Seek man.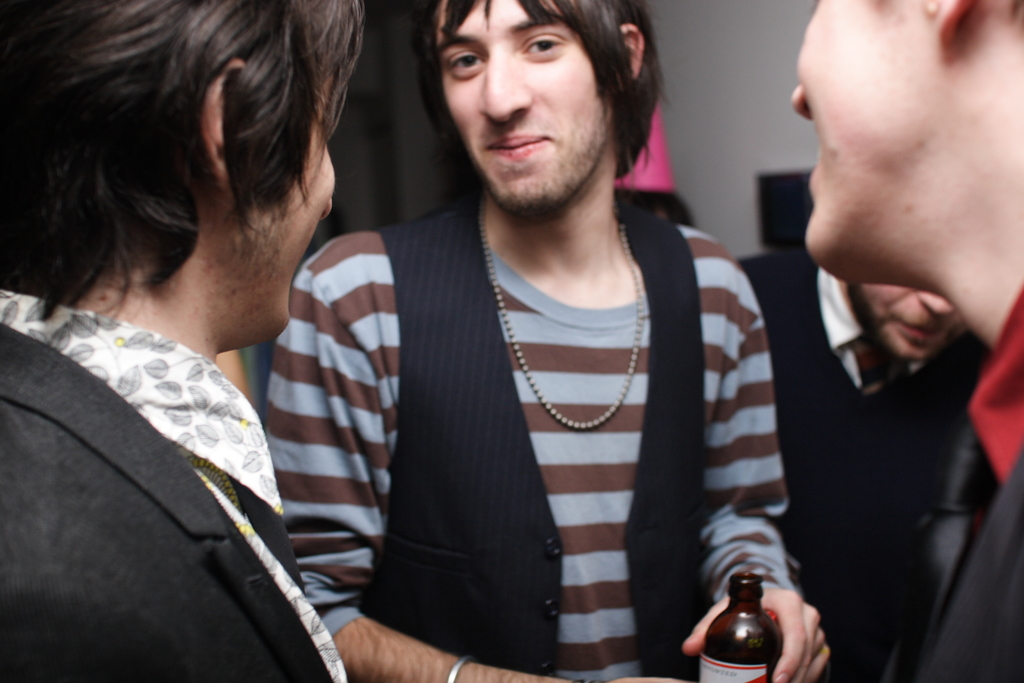
(x1=778, y1=0, x2=1023, y2=682).
